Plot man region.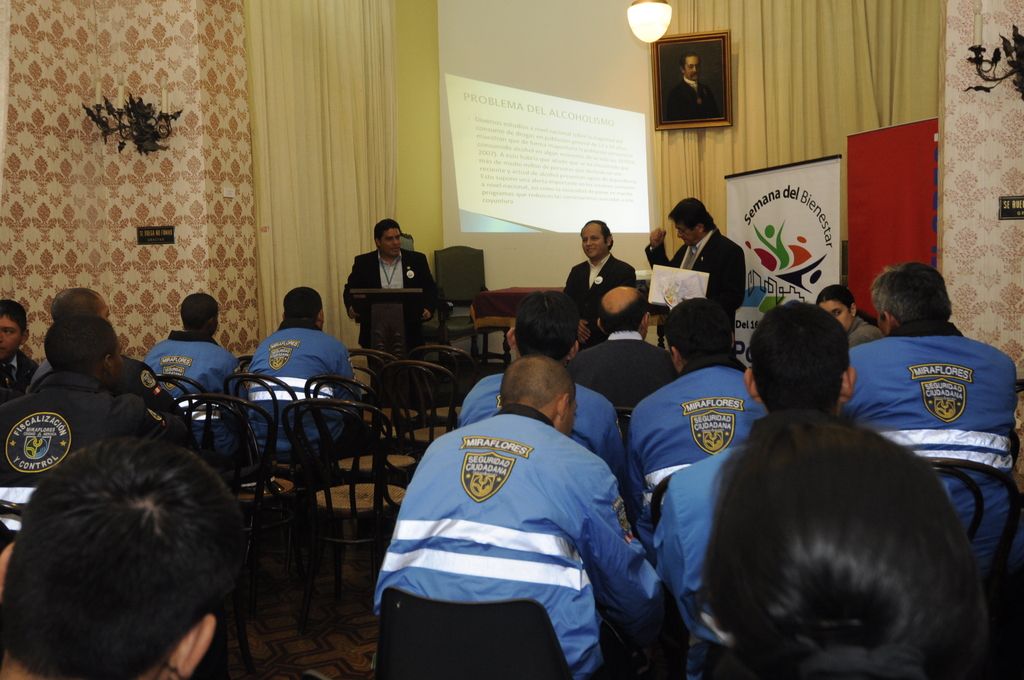
Plotted at {"left": 620, "top": 298, "right": 776, "bottom": 510}.
